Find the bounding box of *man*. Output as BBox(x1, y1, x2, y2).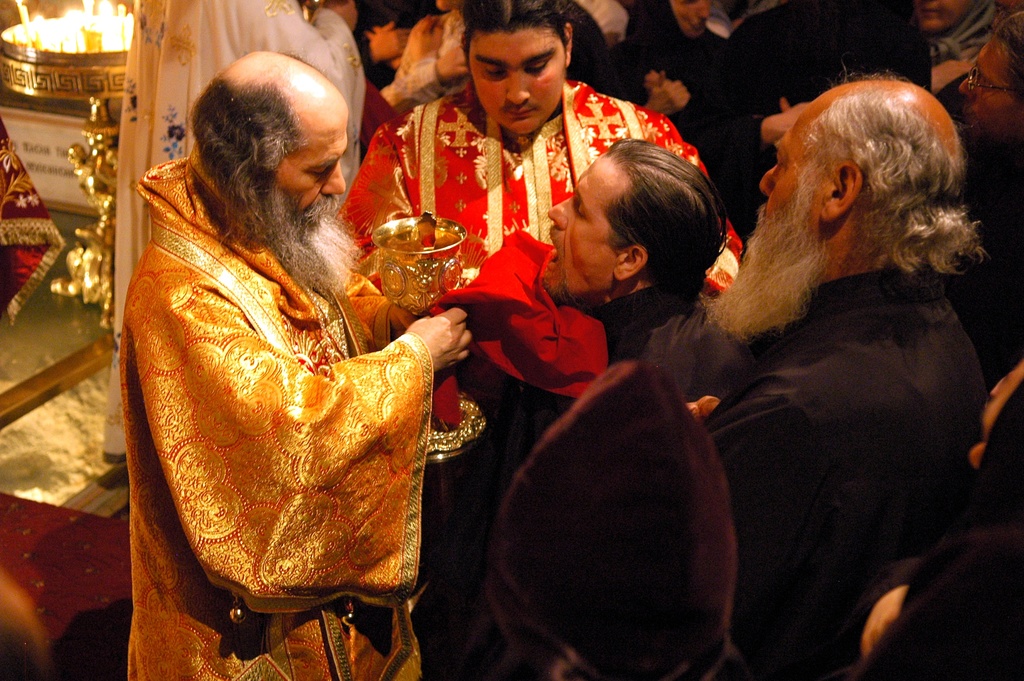
BBox(332, 0, 746, 292).
